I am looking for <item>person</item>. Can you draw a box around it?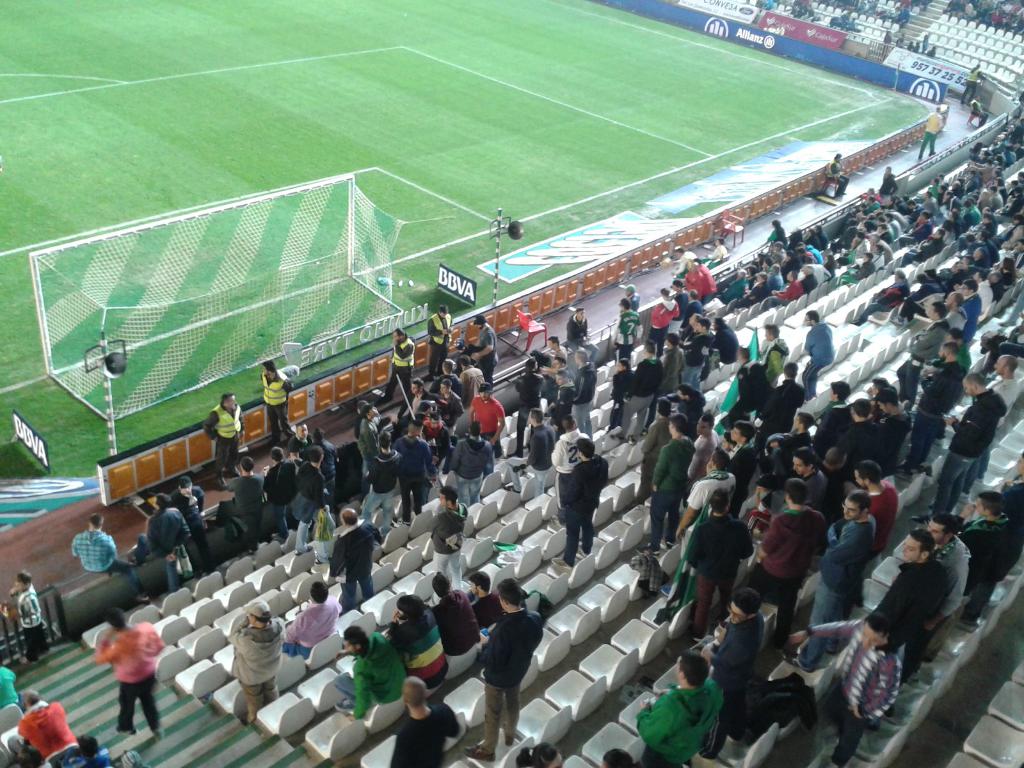
Sure, the bounding box is pyautogui.locateOnScreen(466, 564, 512, 631).
